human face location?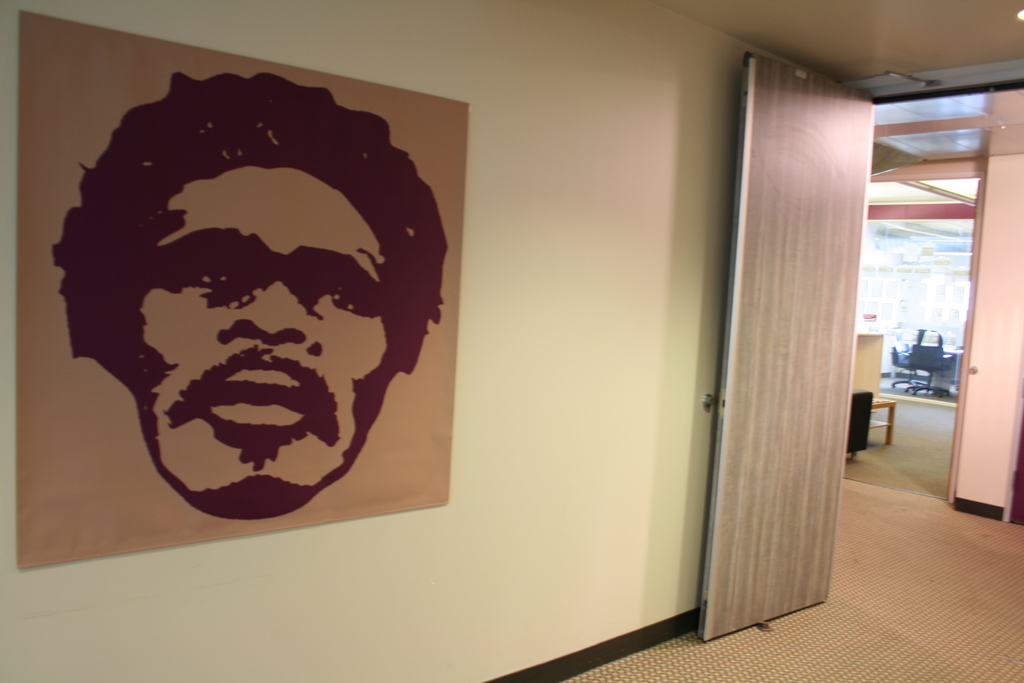
pyautogui.locateOnScreen(133, 167, 386, 488)
